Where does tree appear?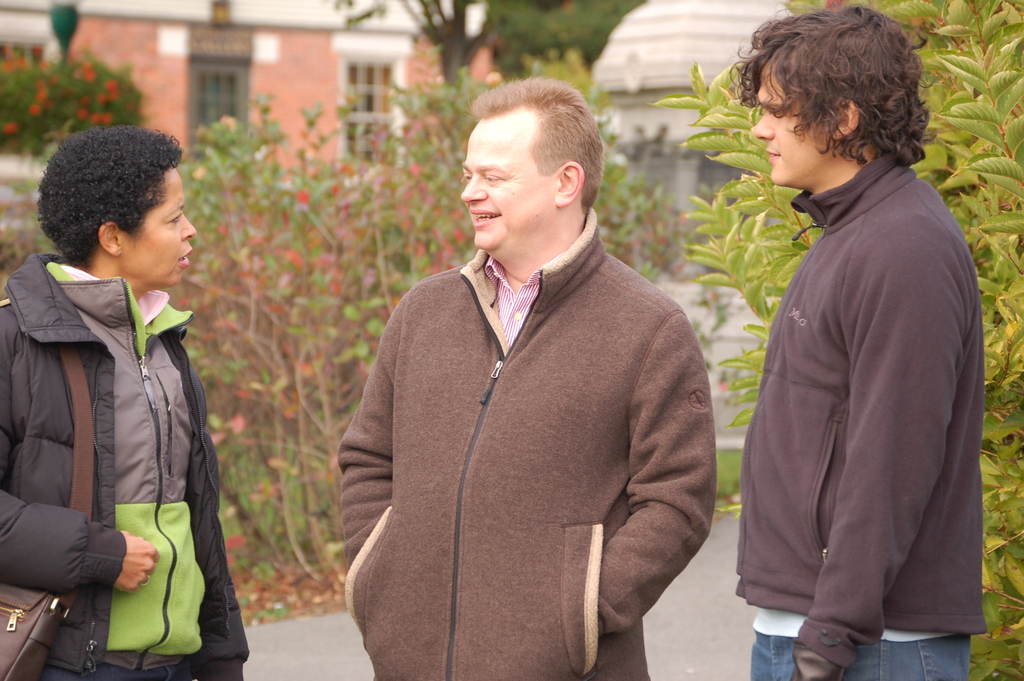
Appears at rect(158, 81, 412, 596).
